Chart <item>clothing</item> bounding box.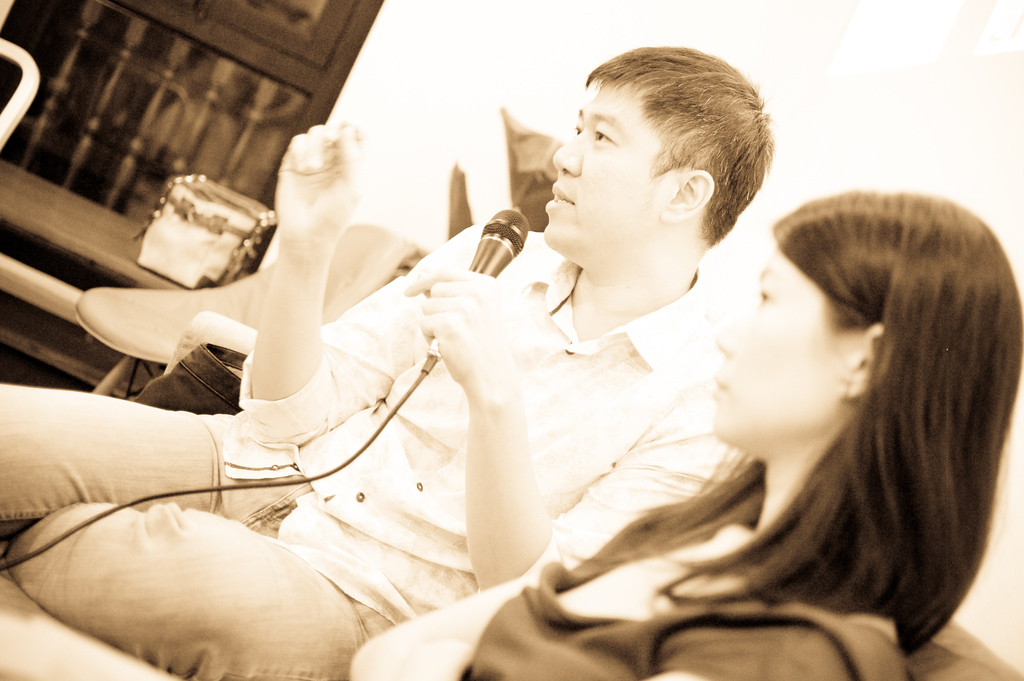
Charted: rect(335, 514, 913, 680).
